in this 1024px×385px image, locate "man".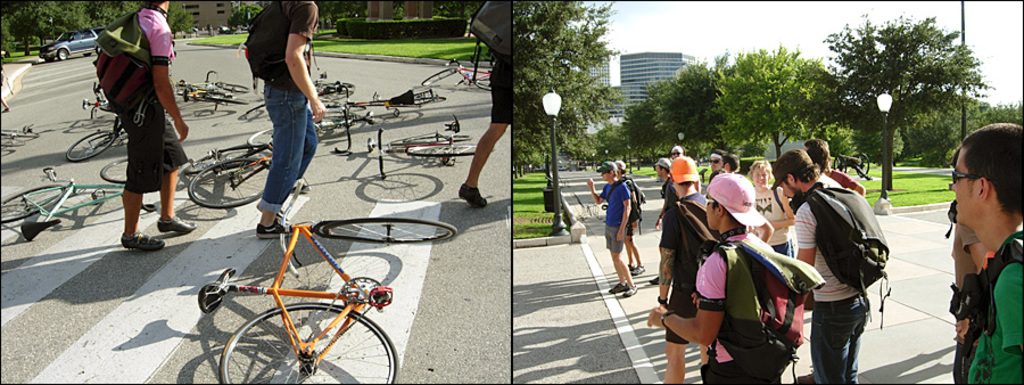
Bounding box: <bbox>728, 157, 738, 170</bbox>.
